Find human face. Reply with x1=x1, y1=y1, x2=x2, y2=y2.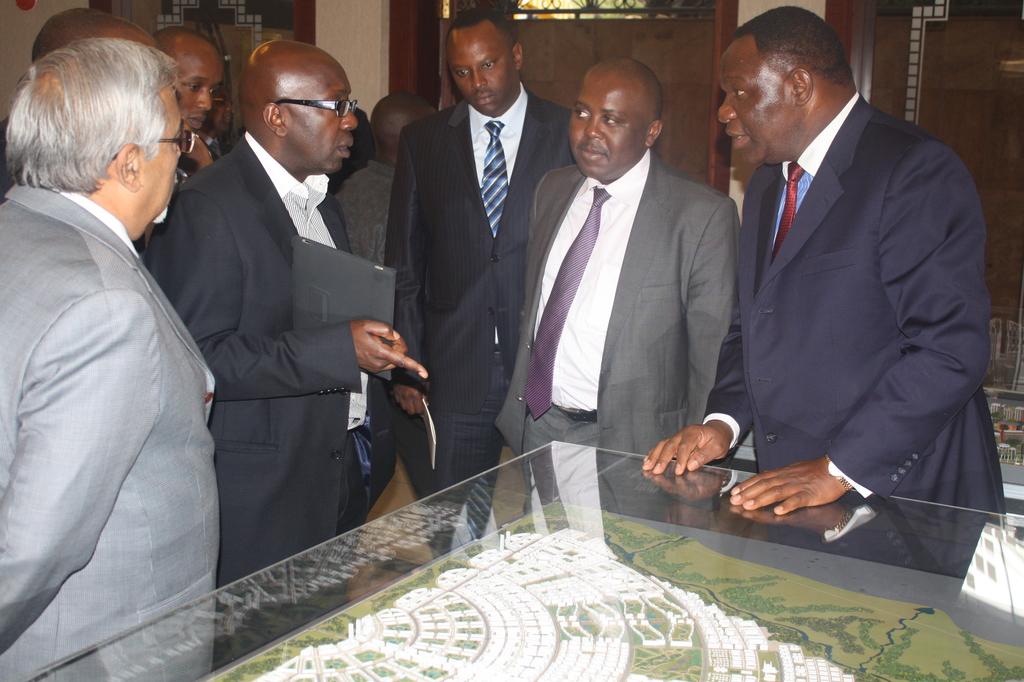
x1=143, y1=83, x2=182, y2=223.
